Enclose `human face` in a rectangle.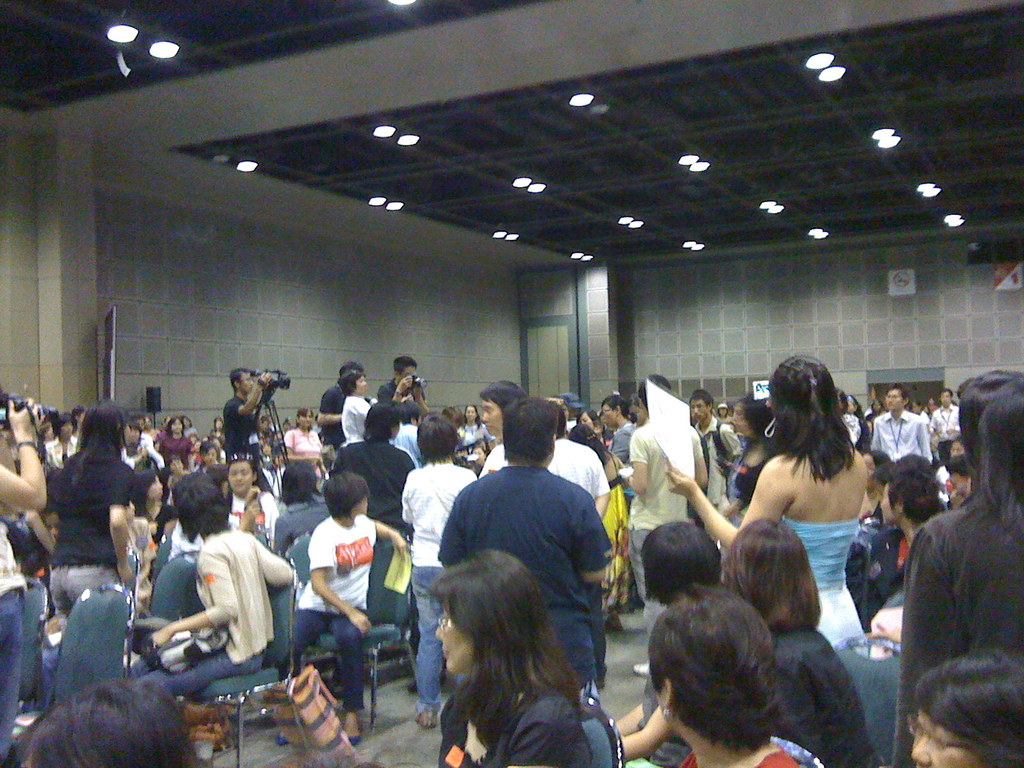
<region>905, 700, 986, 767</region>.
